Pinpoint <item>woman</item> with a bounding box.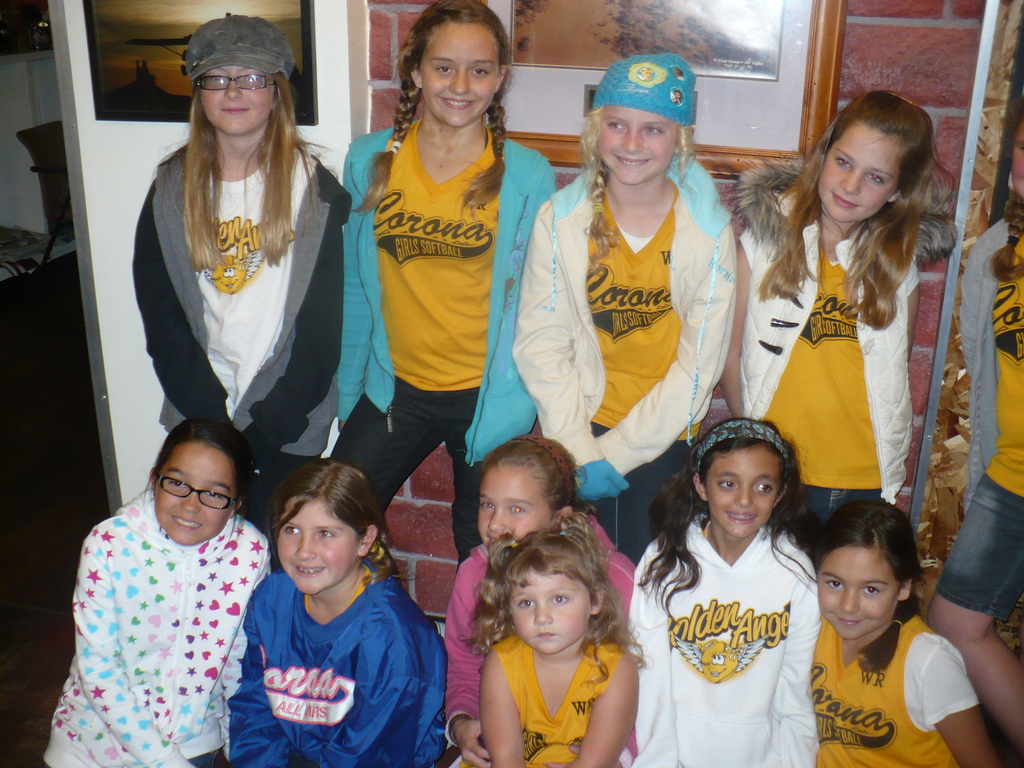
box(744, 130, 957, 591).
